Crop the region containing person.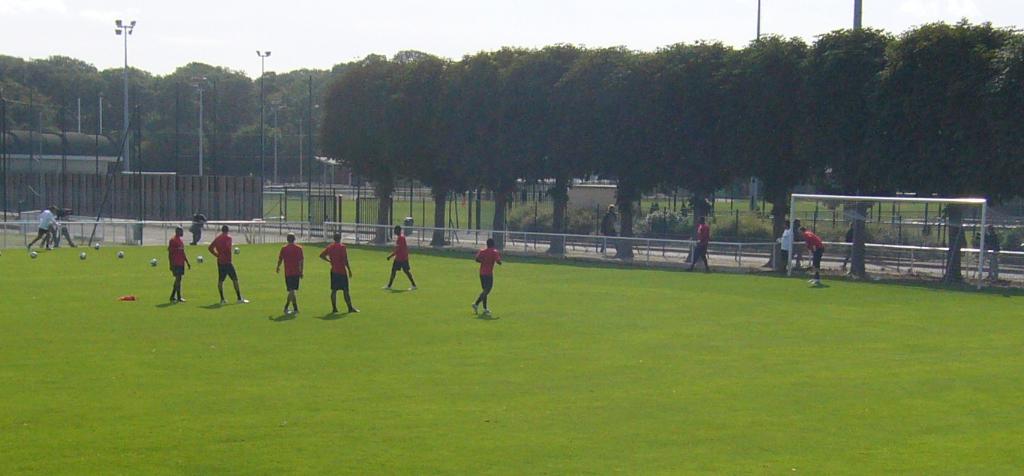
Crop region: pyautogui.locateOnScreen(192, 210, 204, 240).
